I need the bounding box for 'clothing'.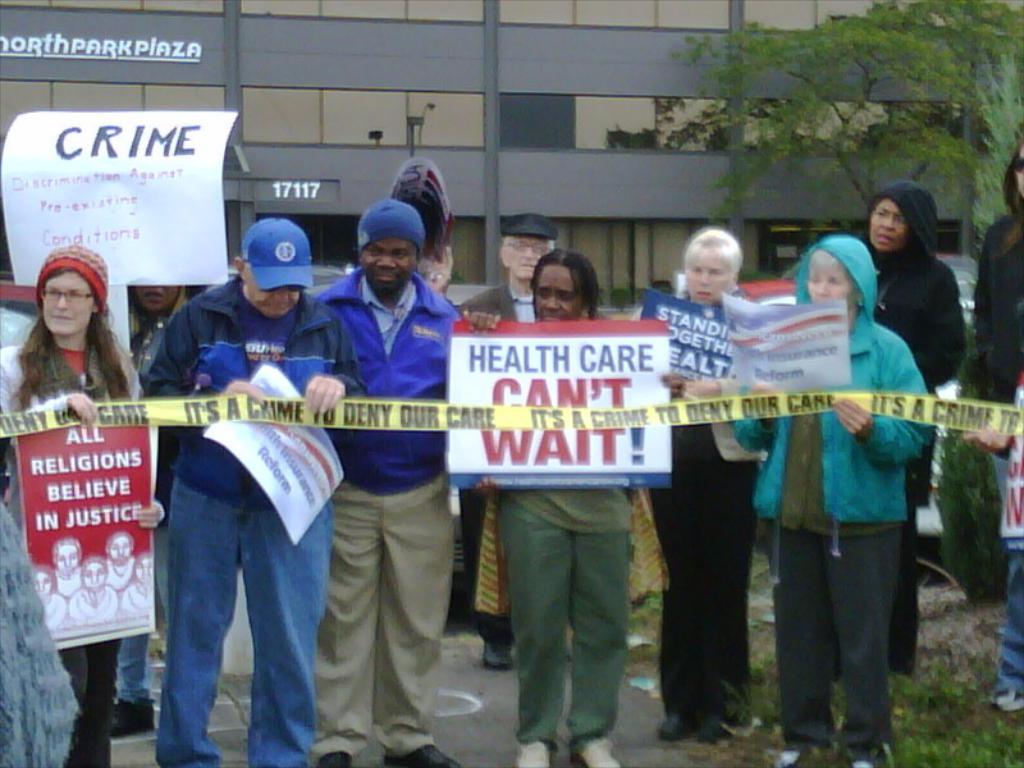
Here it is: x1=973, y1=211, x2=1023, y2=698.
